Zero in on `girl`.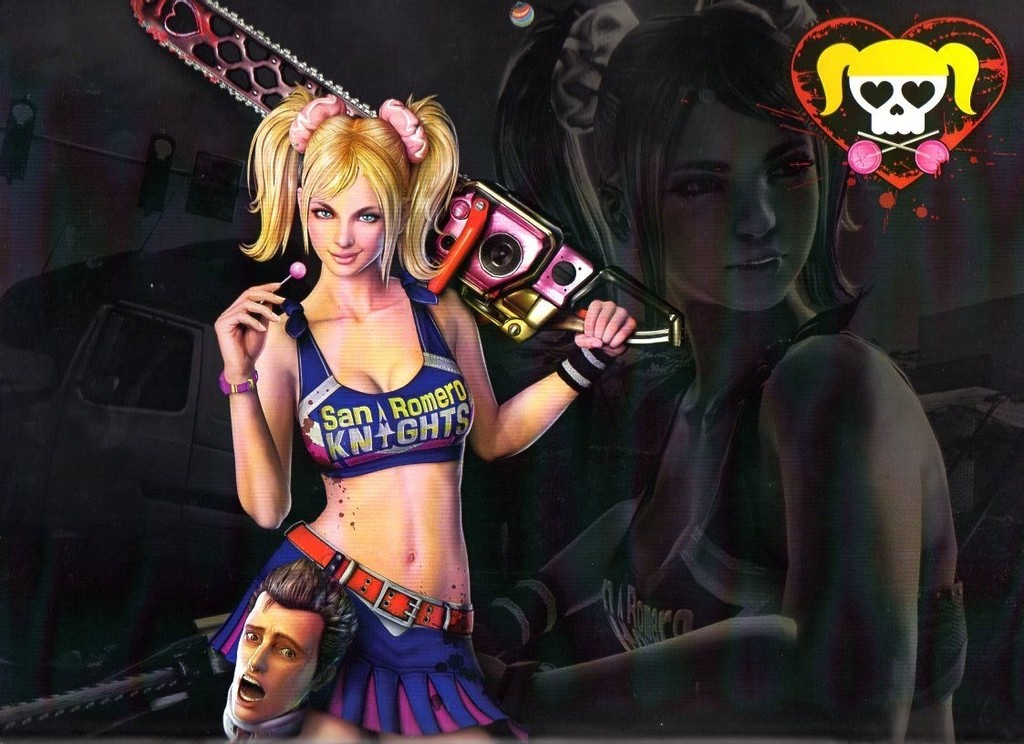
Zeroed in: crop(470, 0, 967, 743).
